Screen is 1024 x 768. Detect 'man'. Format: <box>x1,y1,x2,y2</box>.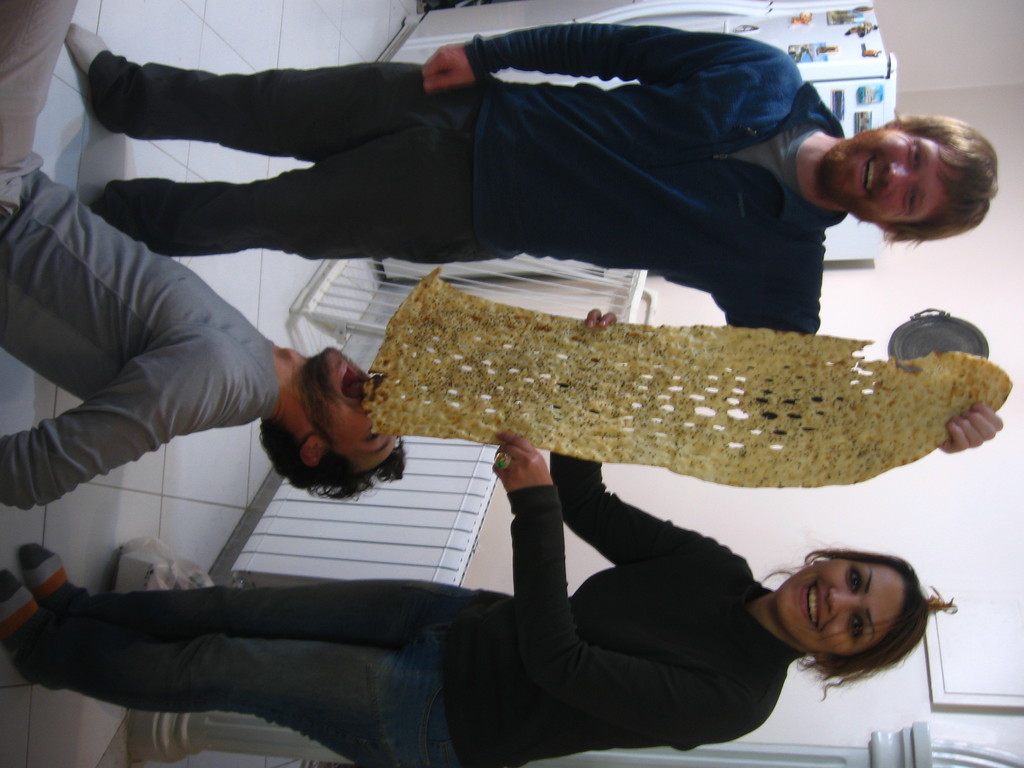
<box>65,22,996,451</box>.
